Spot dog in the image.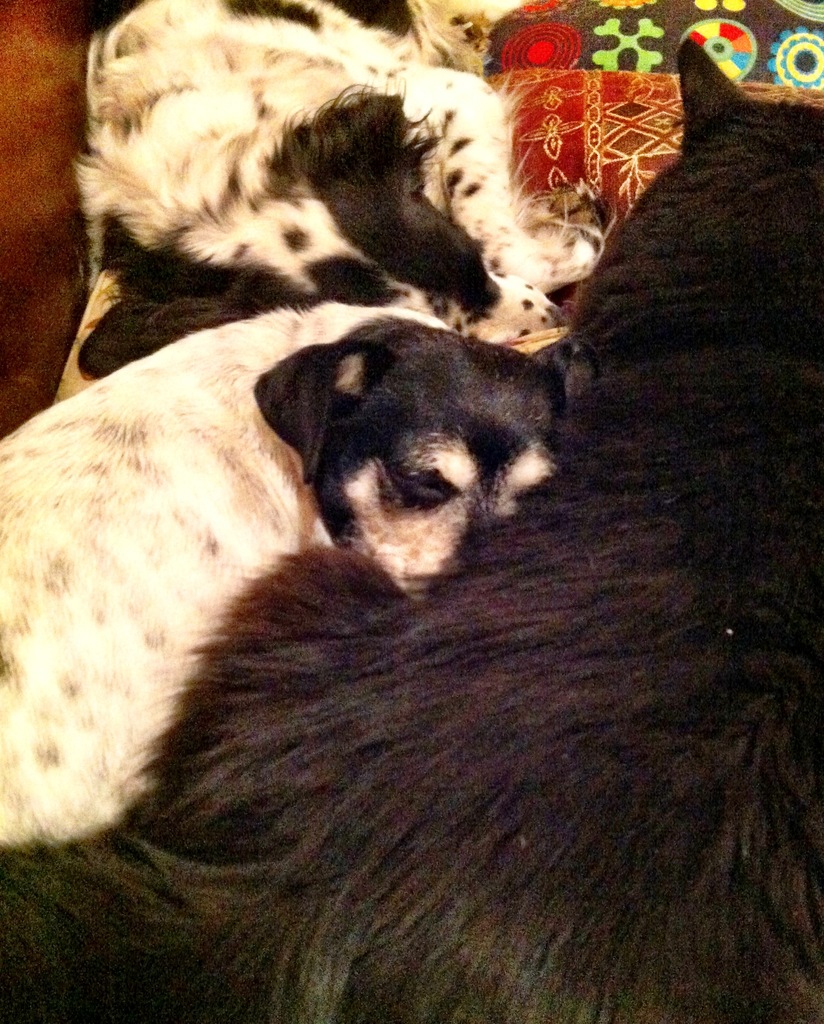
dog found at [0,35,823,1023].
